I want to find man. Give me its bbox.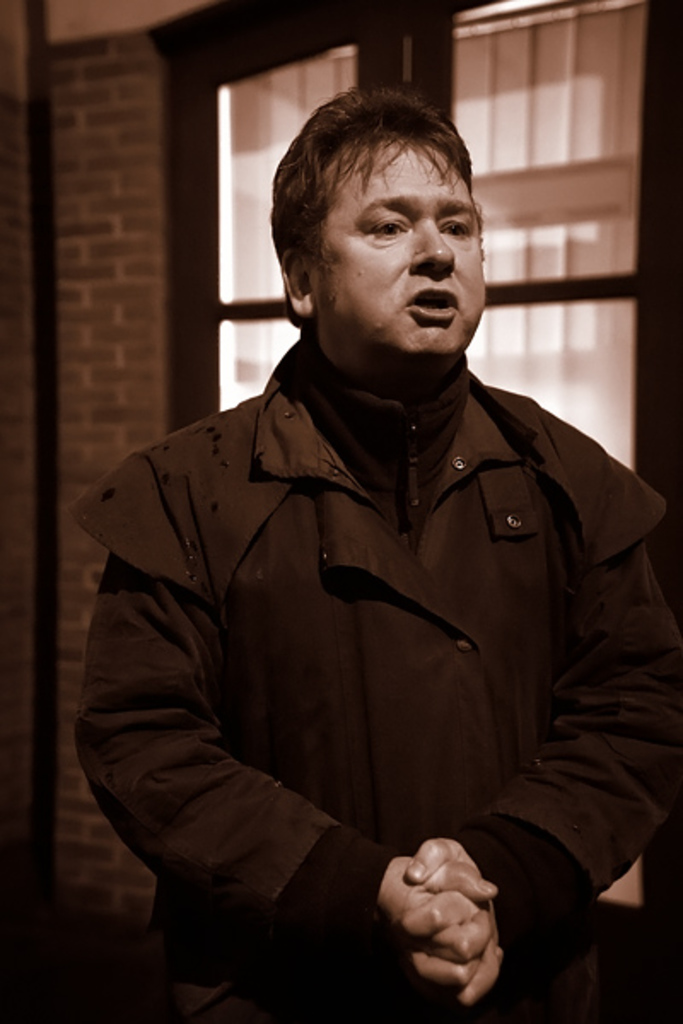
73 75 682 986.
